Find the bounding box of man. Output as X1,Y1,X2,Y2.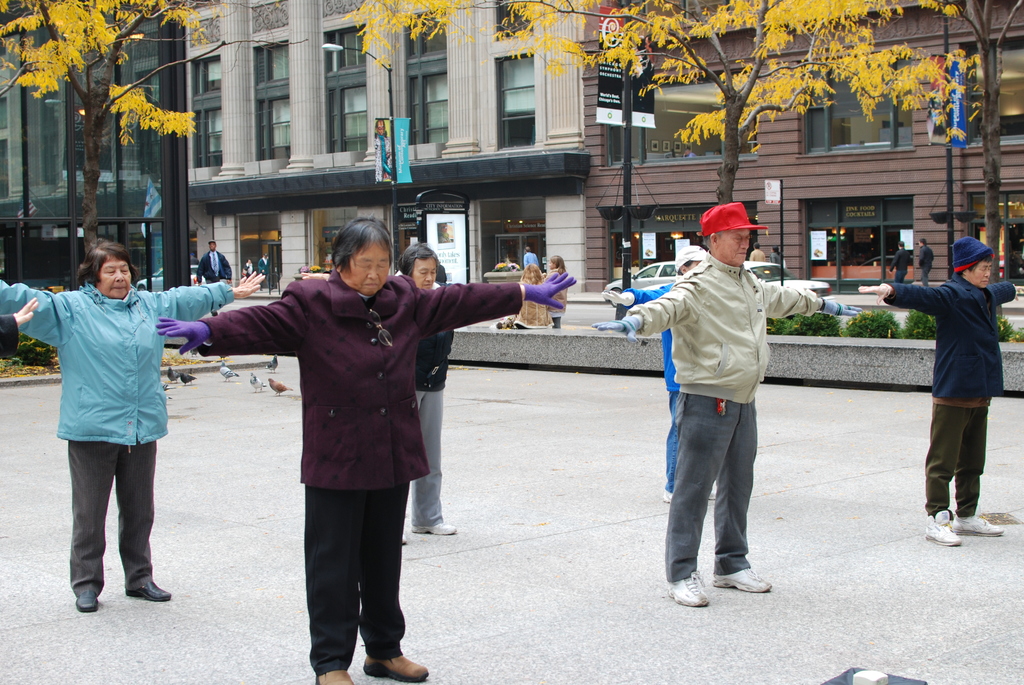
896,230,1012,542.
